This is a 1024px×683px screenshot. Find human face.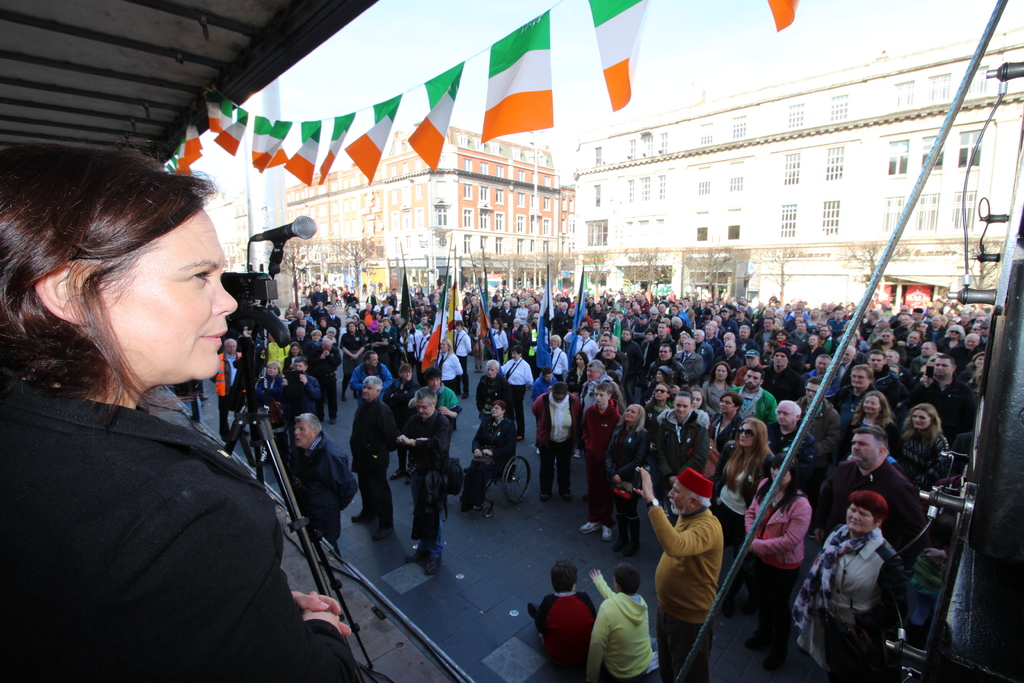
Bounding box: 725:341:736:354.
